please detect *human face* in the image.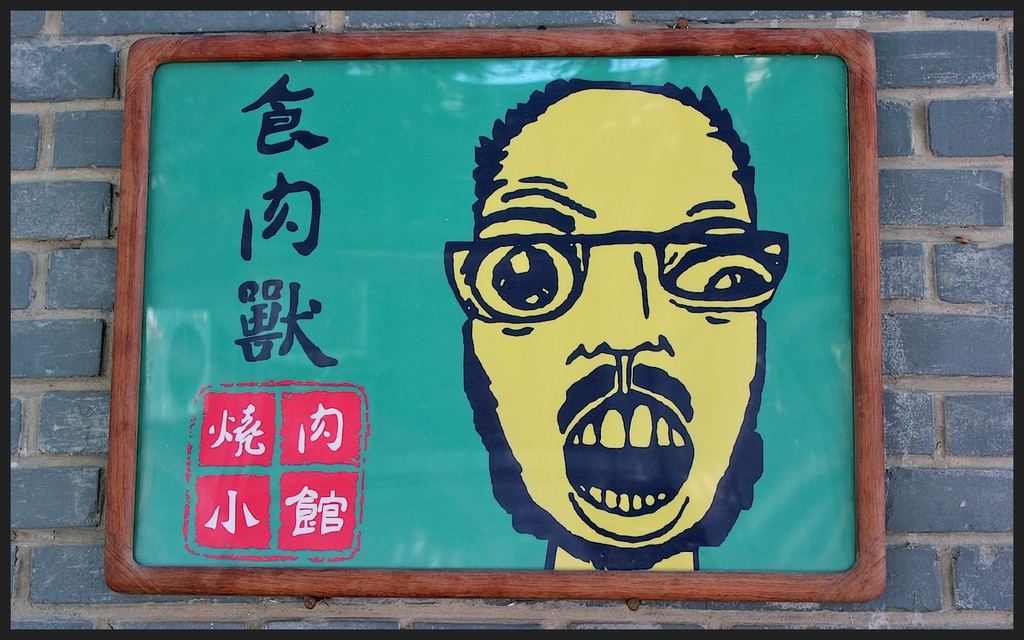
444, 90, 790, 549.
